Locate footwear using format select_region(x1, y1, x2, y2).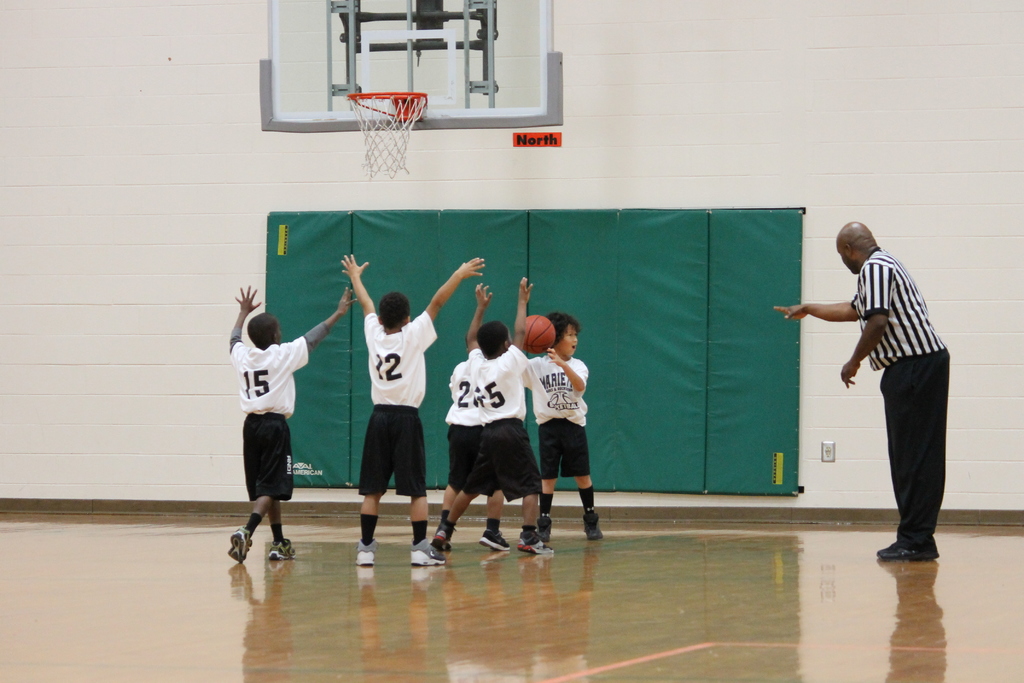
select_region(431, 527, 452, 555).
